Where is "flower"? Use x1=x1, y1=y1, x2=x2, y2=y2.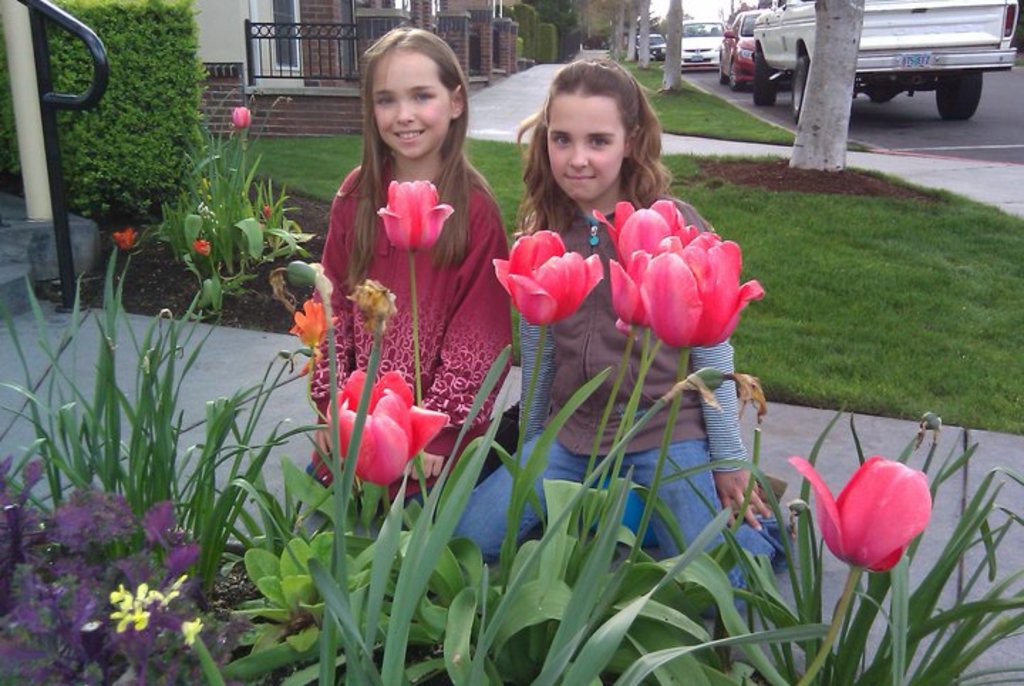
x1=489, y1=226, x2=607, y2=329.
